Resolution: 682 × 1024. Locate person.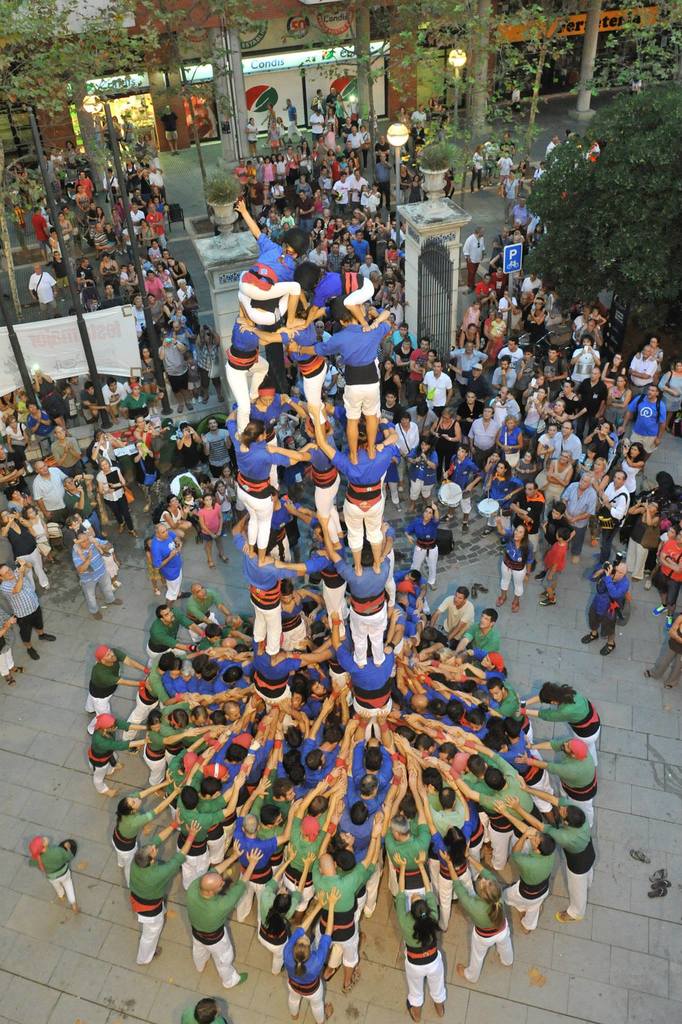
pyautogui.locateOnScreen(83, 644, 153, 716).
